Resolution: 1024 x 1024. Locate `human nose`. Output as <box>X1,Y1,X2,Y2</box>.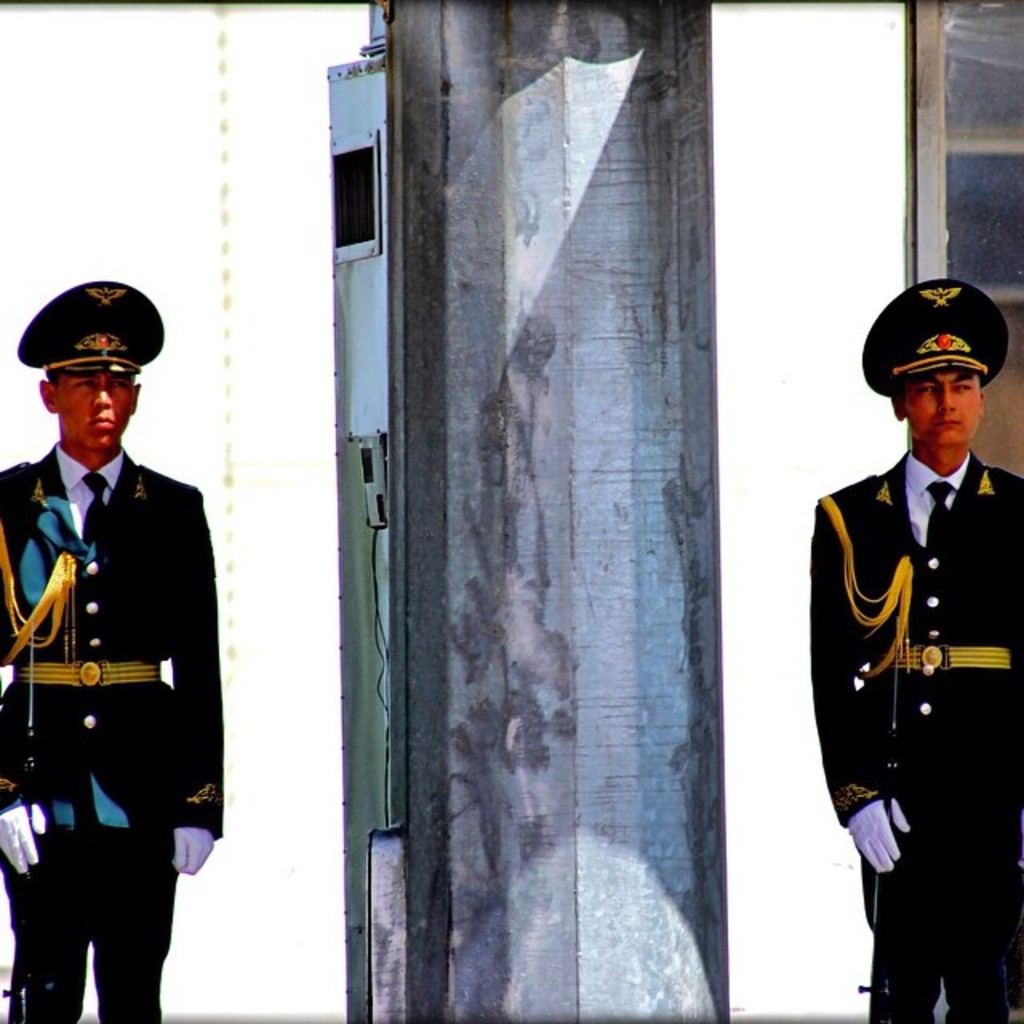
<box>98,381,114,411</box>.
